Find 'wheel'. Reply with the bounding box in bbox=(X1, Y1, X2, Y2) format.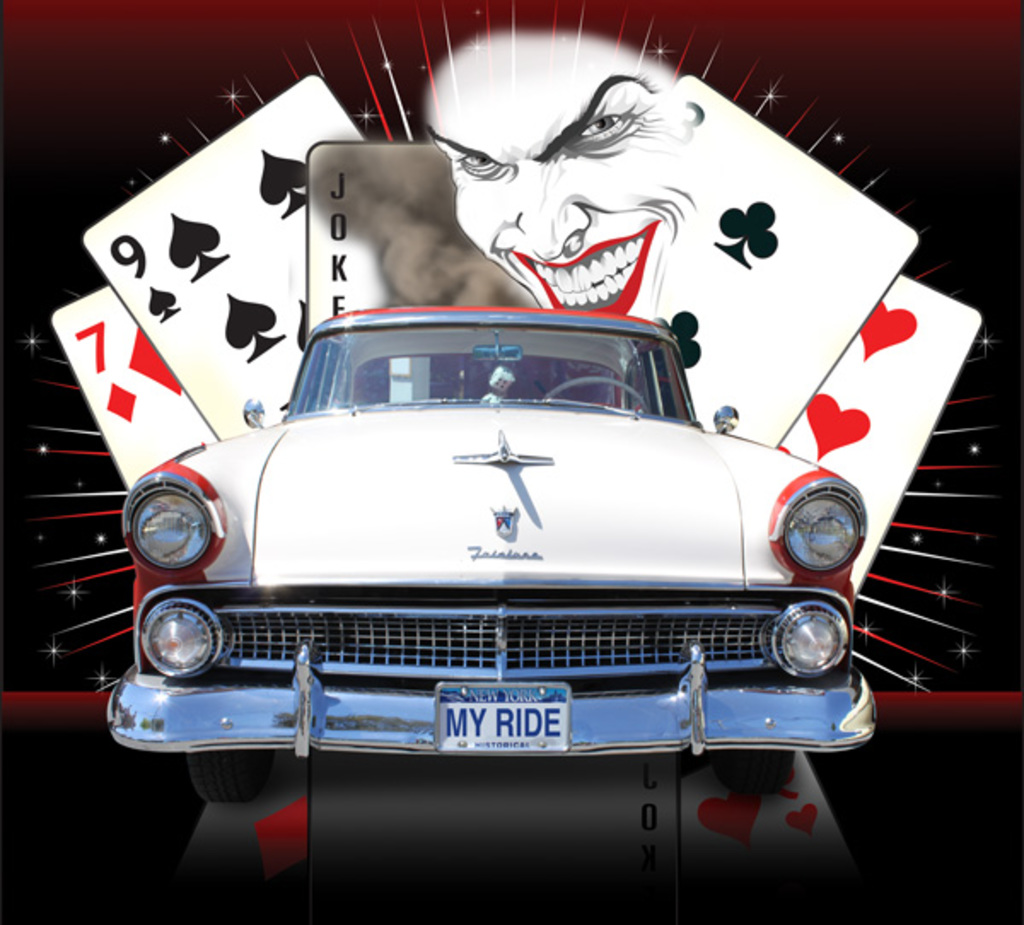
bbox=(536, 374, 647, 401).
